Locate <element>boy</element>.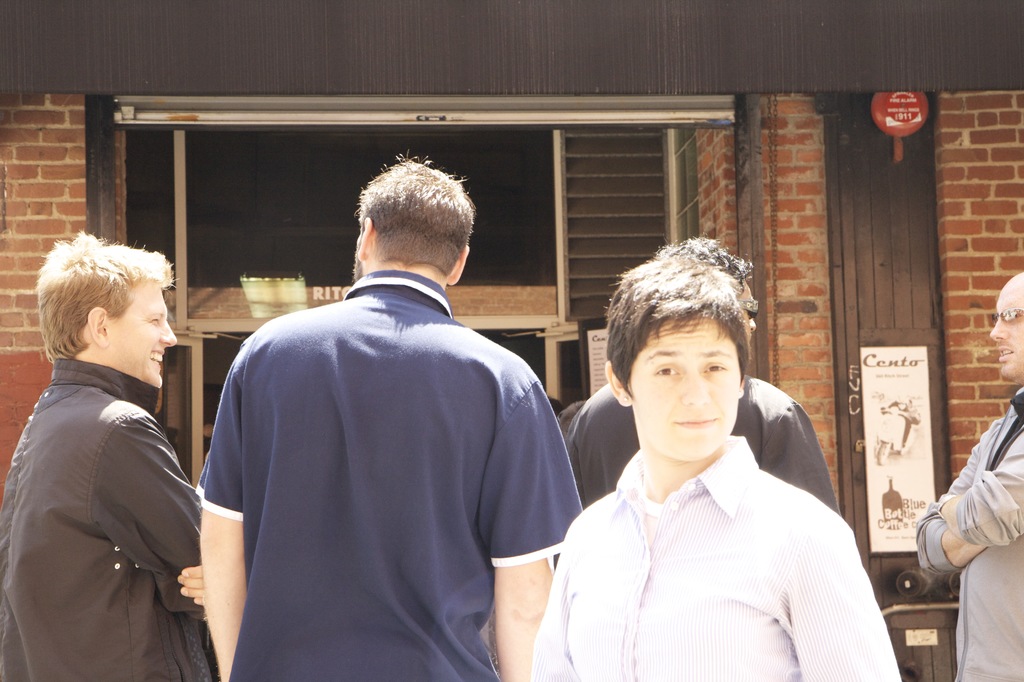
Bounding box: <box>543,293,884,679</box>.
